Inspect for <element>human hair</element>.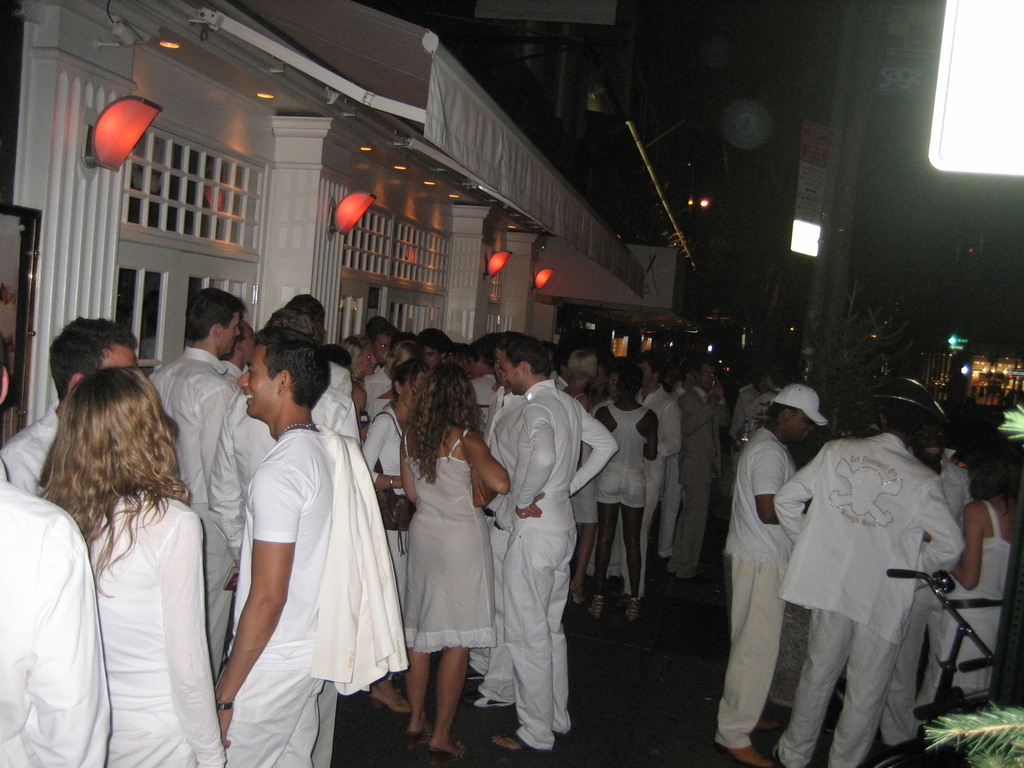
Inspection: [left=767, top=402, right=799, bottom=422].
